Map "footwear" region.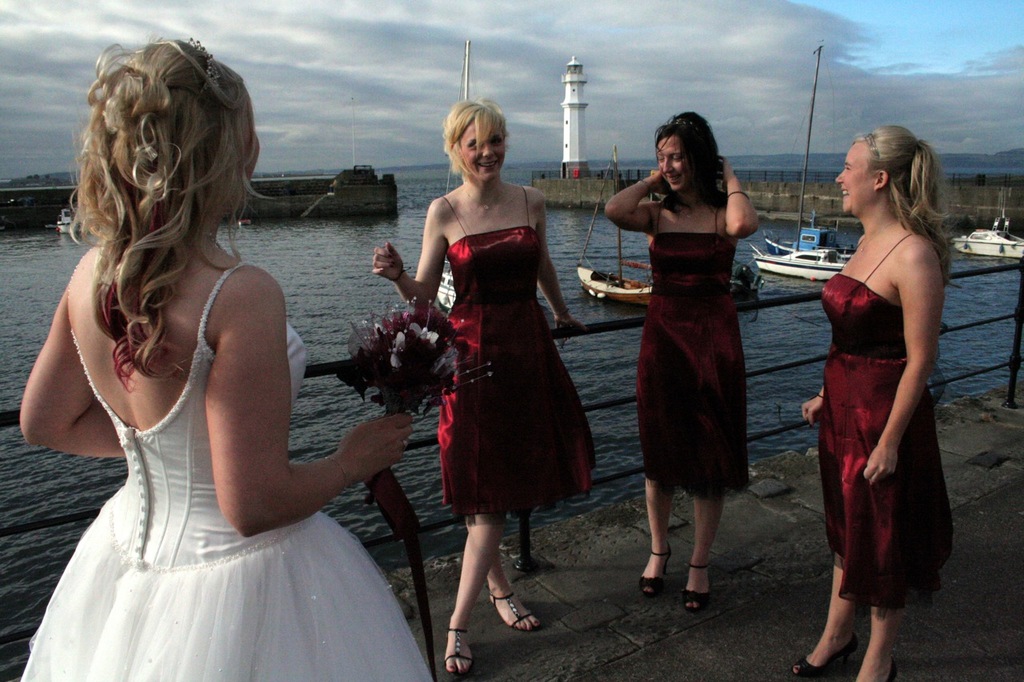
Mapped to locate(785, 641, 862, 678).
